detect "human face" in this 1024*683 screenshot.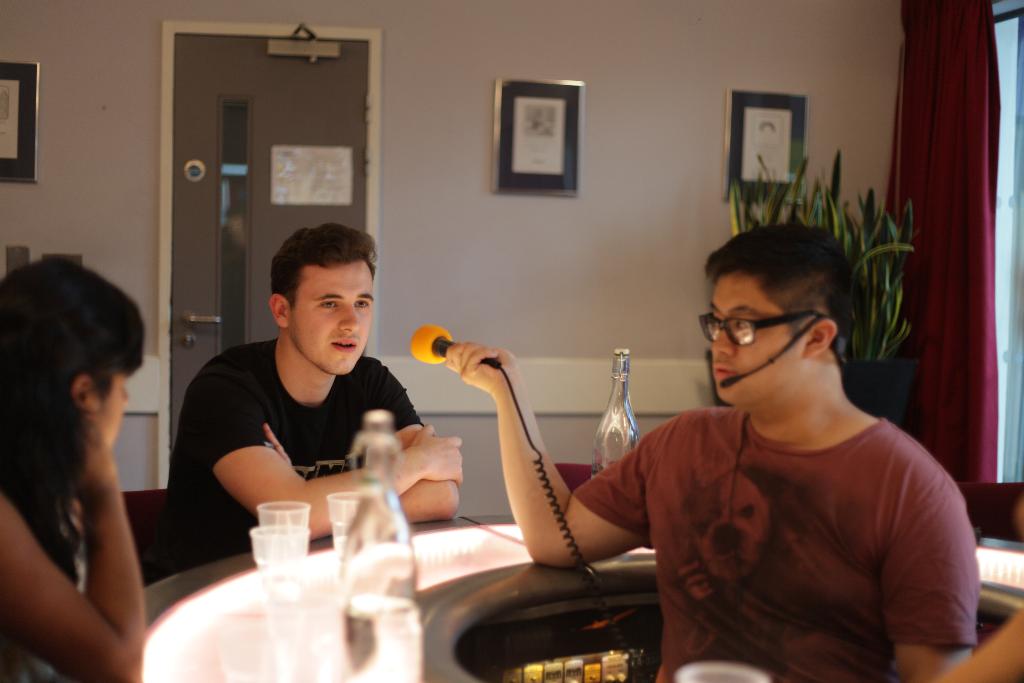
Detection: 710:277:797:406.
